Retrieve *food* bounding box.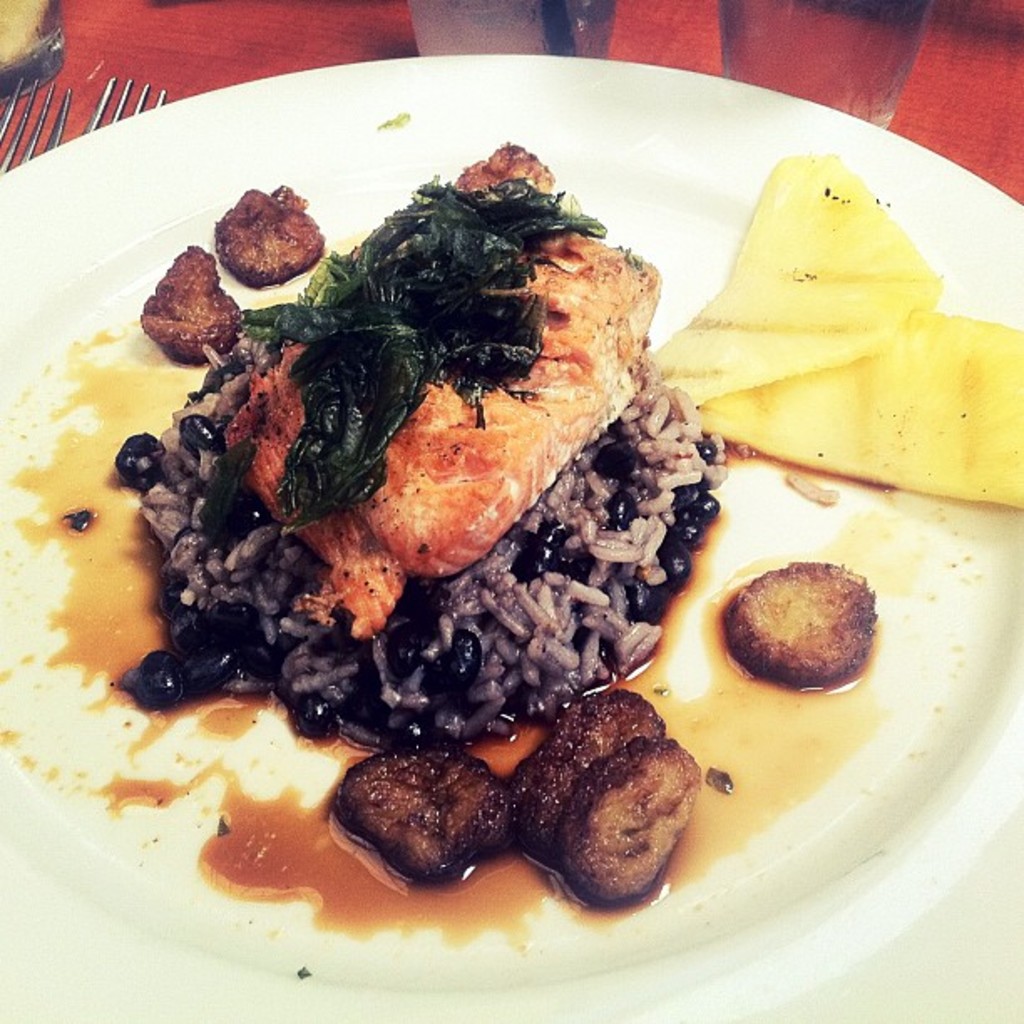
Bounding box: [338, 736, 507, 882].
